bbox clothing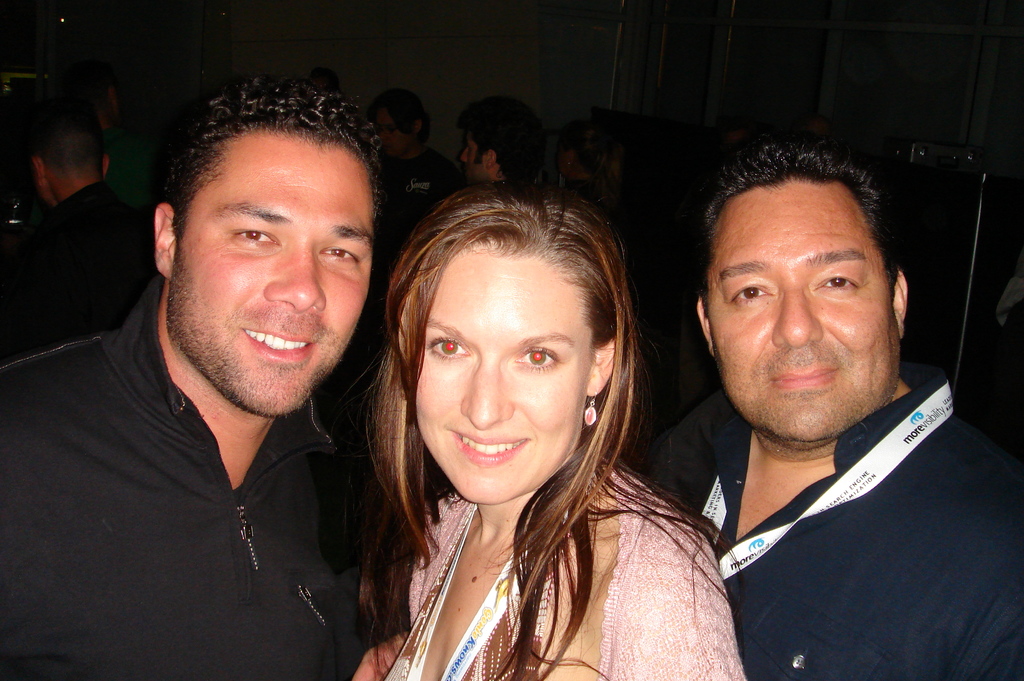
<region>2, 177, 154, 332</region>
